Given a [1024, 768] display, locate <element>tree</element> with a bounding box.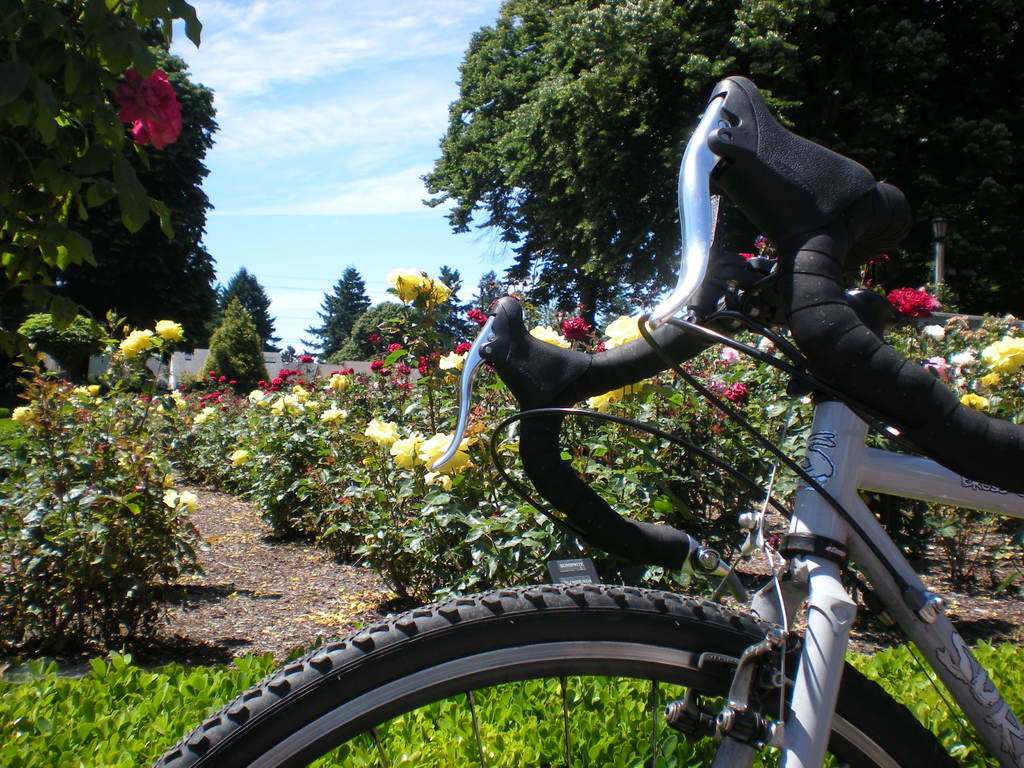
Located: <bbox>200, 300, 268, 387</bbox>.
